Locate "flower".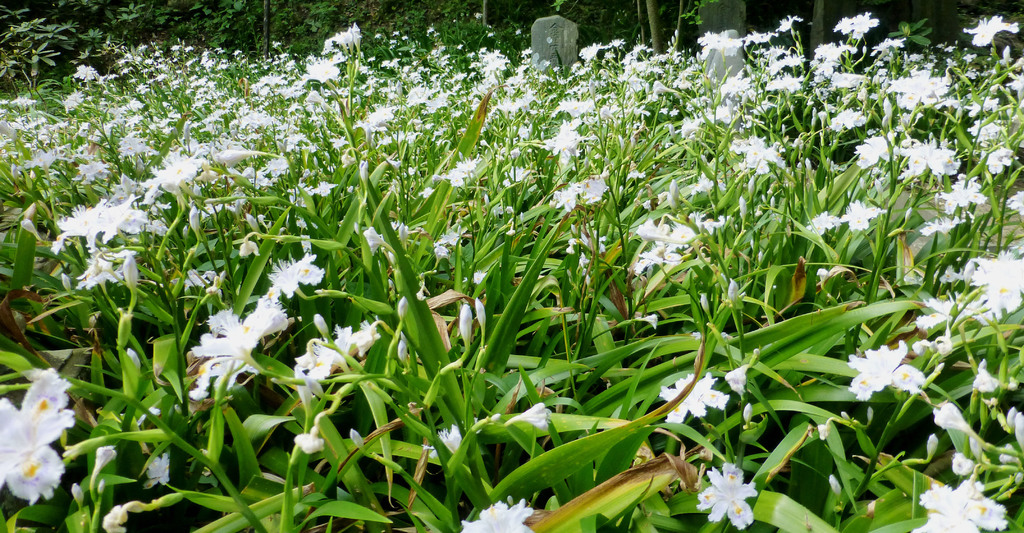
Bounding box: locate(292, 322, 378, 378).
